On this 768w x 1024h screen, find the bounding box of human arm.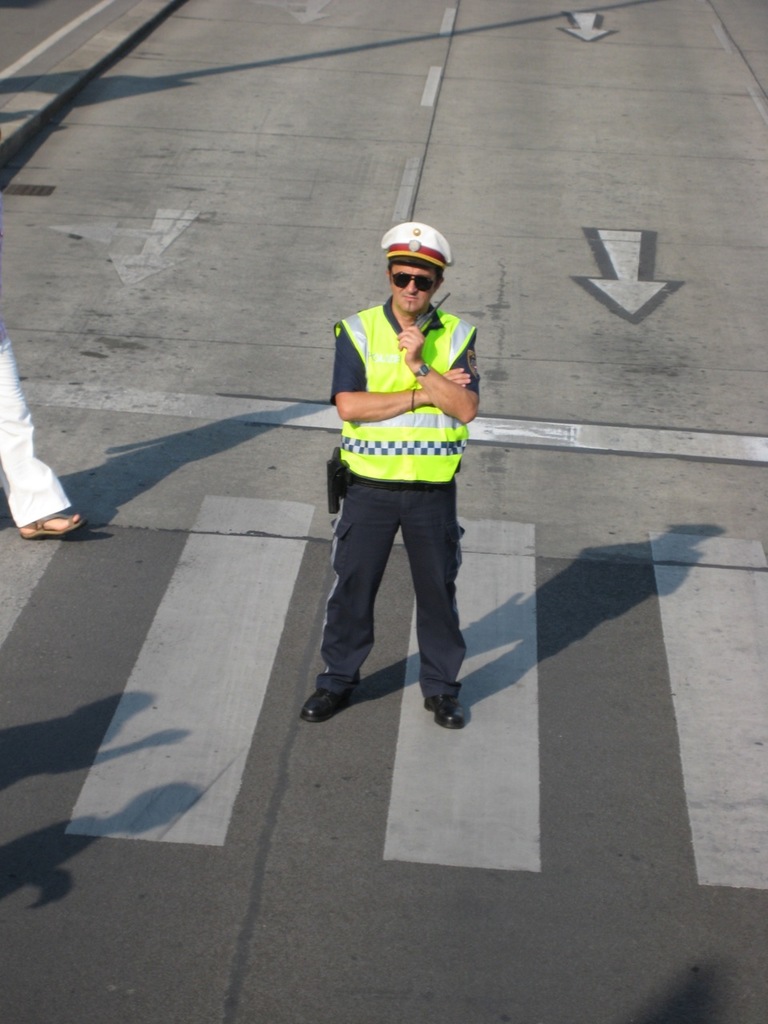
Bounding box: bbox=[338, 344, 468, 418].
